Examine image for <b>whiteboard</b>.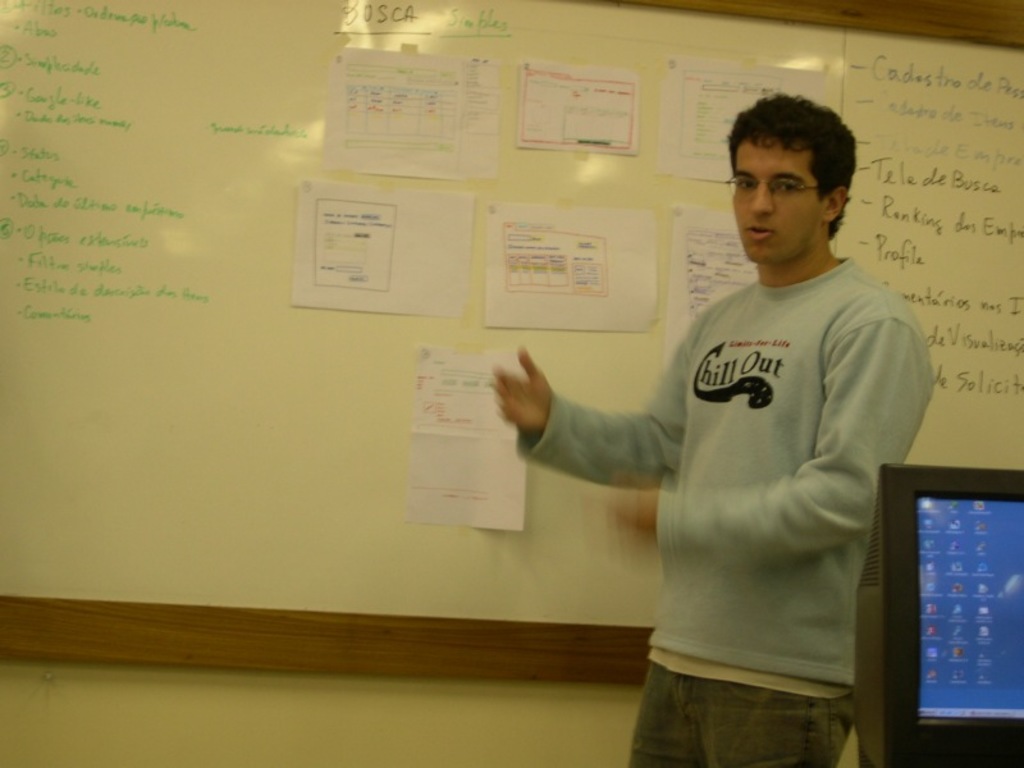
Examination result: 0,0,1023,687.
